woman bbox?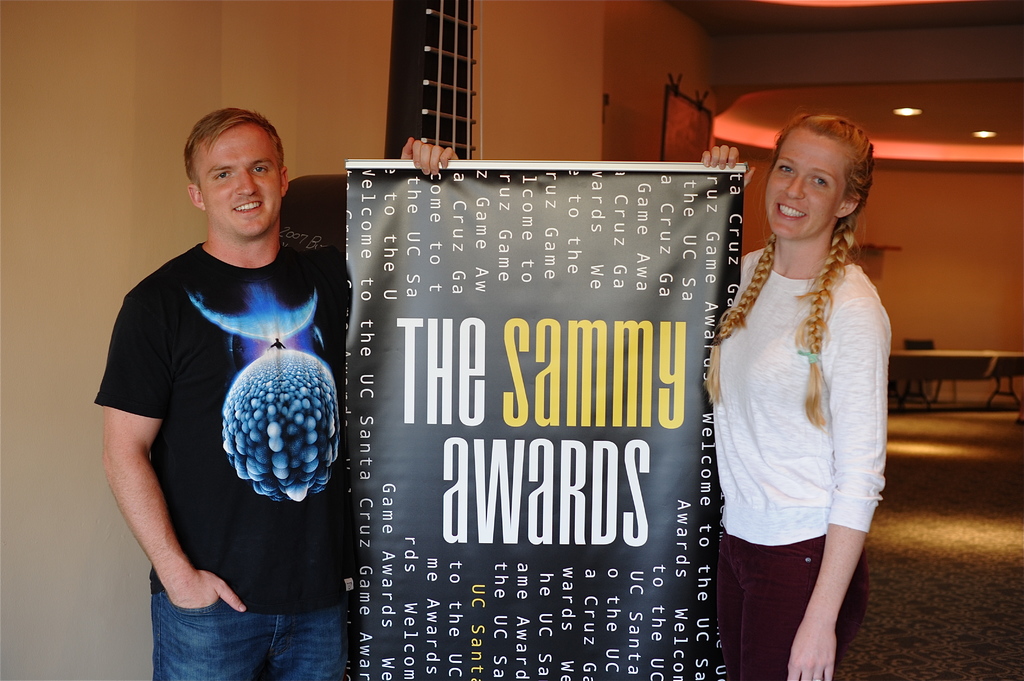
{"left": 701, "top": 111, "right": 908, "bottom": 646}
